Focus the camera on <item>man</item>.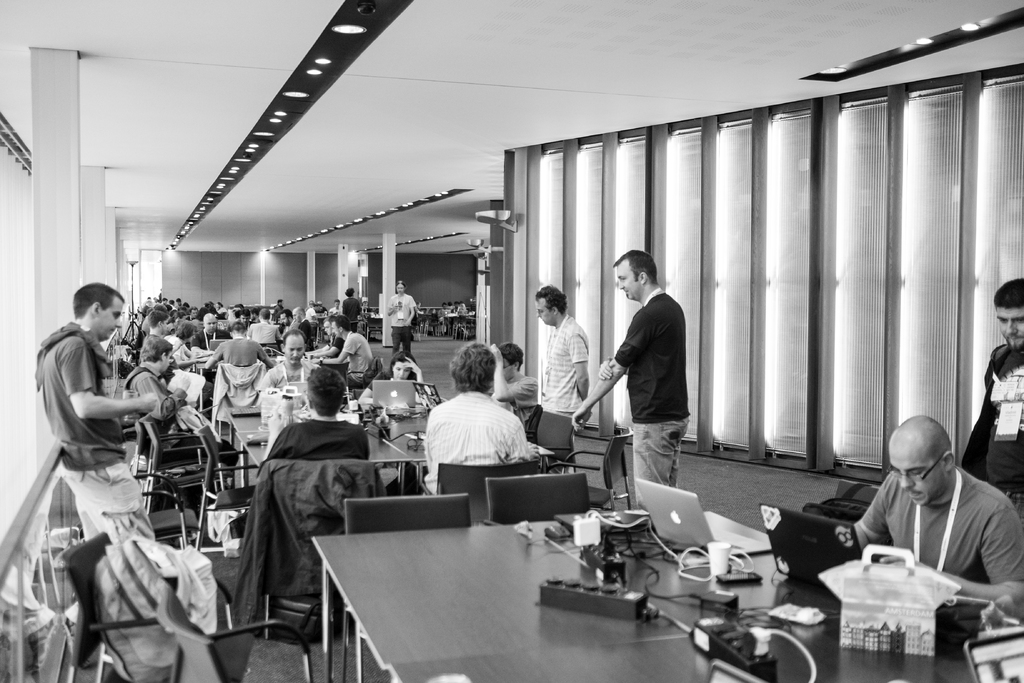
Focus region: [x1=38, y1=282, x2=168, y2=547].
